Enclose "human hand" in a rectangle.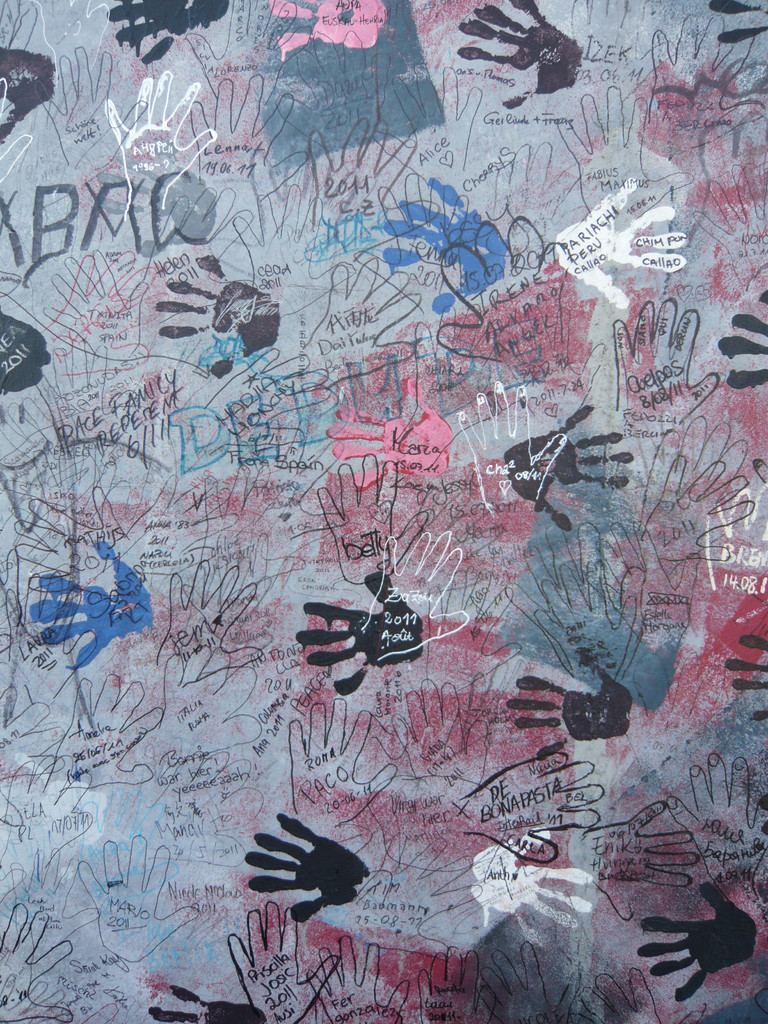
637 451 759 570.
